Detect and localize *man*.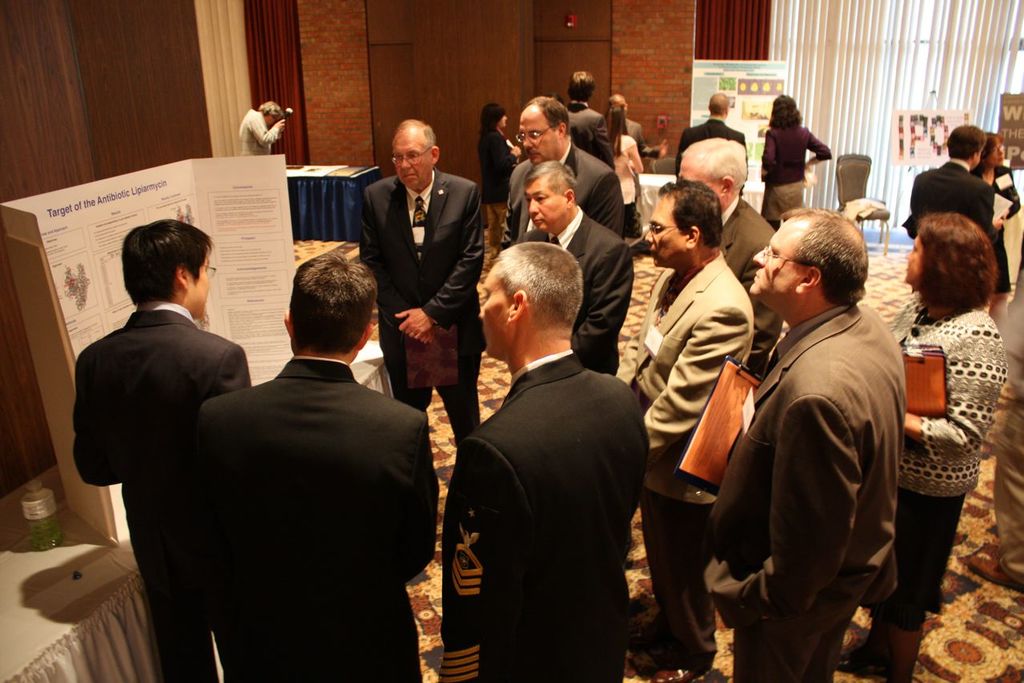
Localized at pyautogui.locateOnScreen(189, 239, 439, 682).
